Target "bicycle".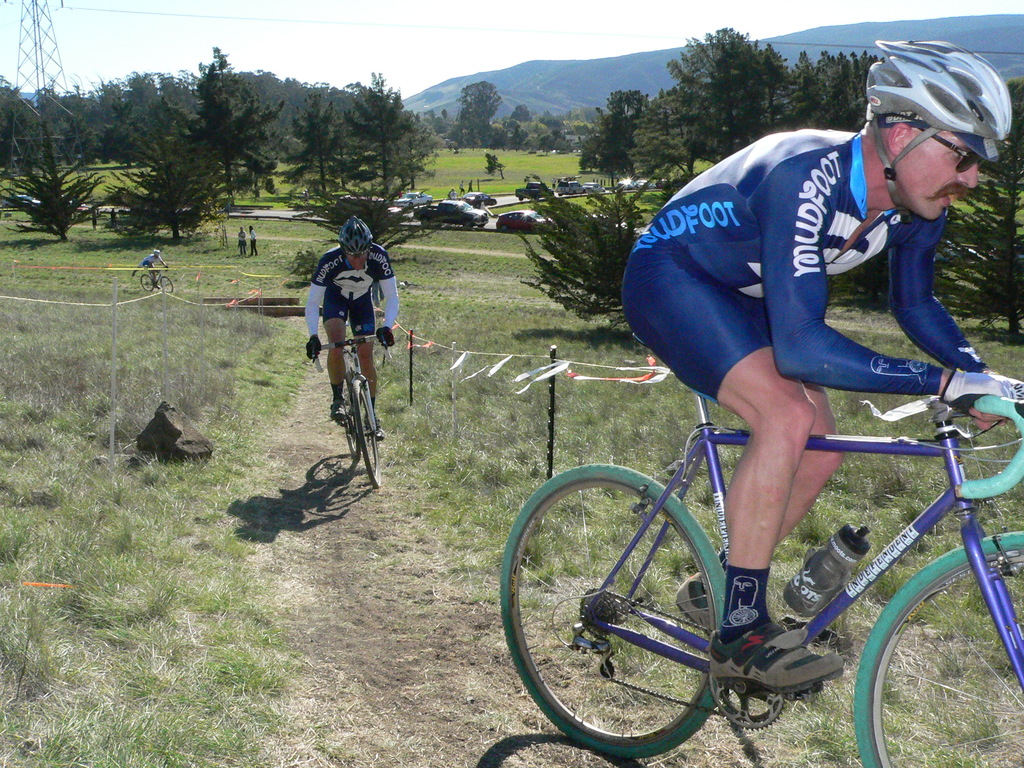
Target region: x1=310, y1=332, x2=390, y2=495.
